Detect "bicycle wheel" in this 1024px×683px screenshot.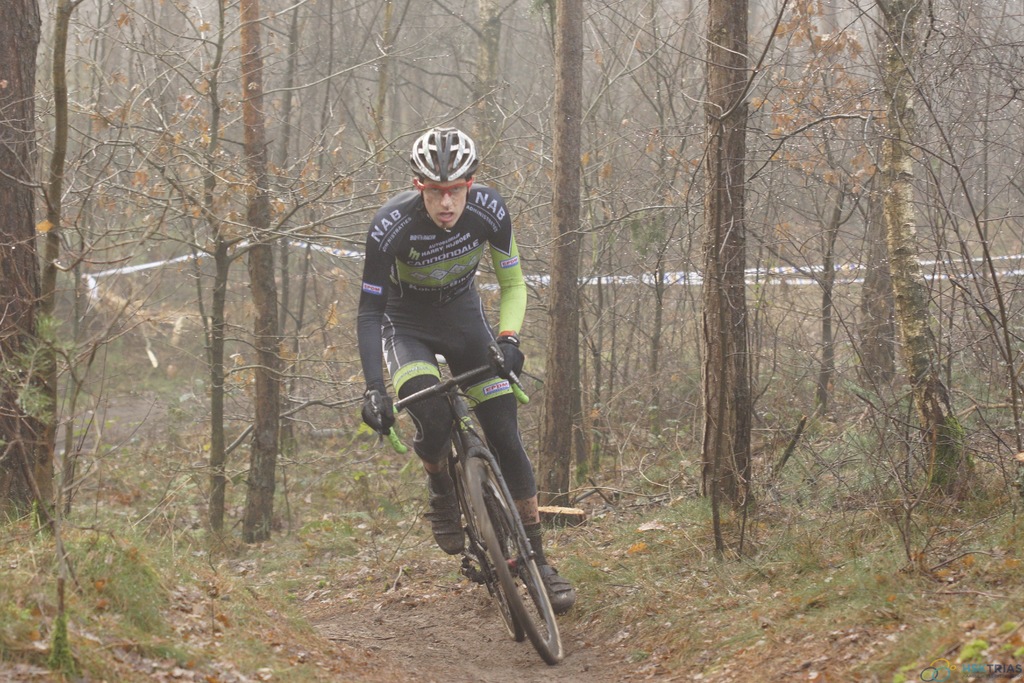
Detection: BBox(454, 466, 527, 647).
